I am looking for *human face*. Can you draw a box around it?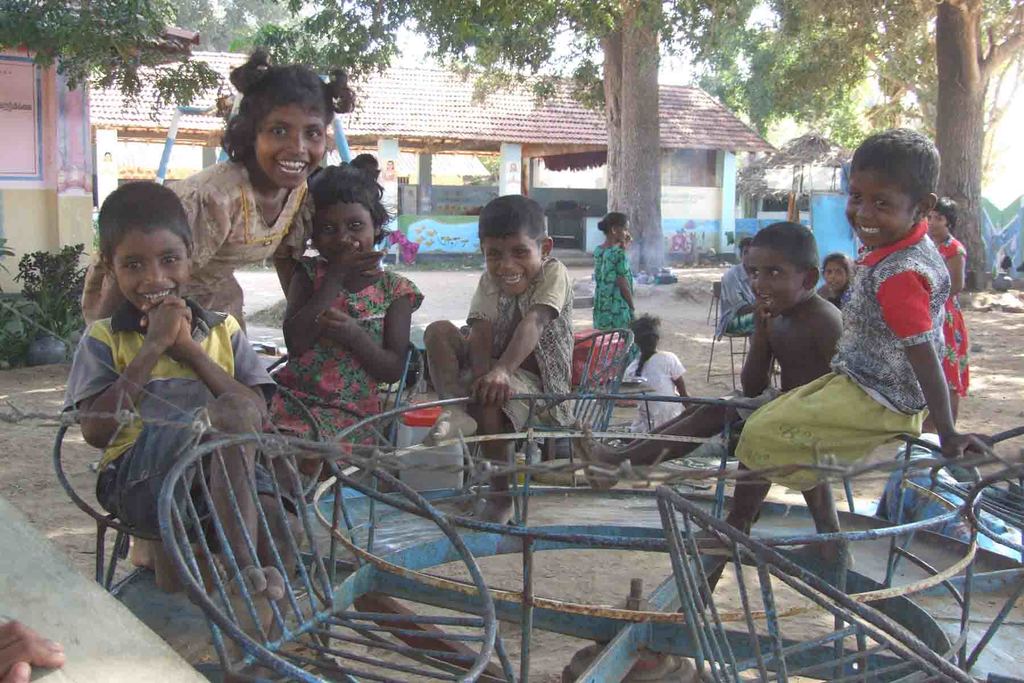
Sure, the bounding box is <region>488, 228, 543, 288</region>.
